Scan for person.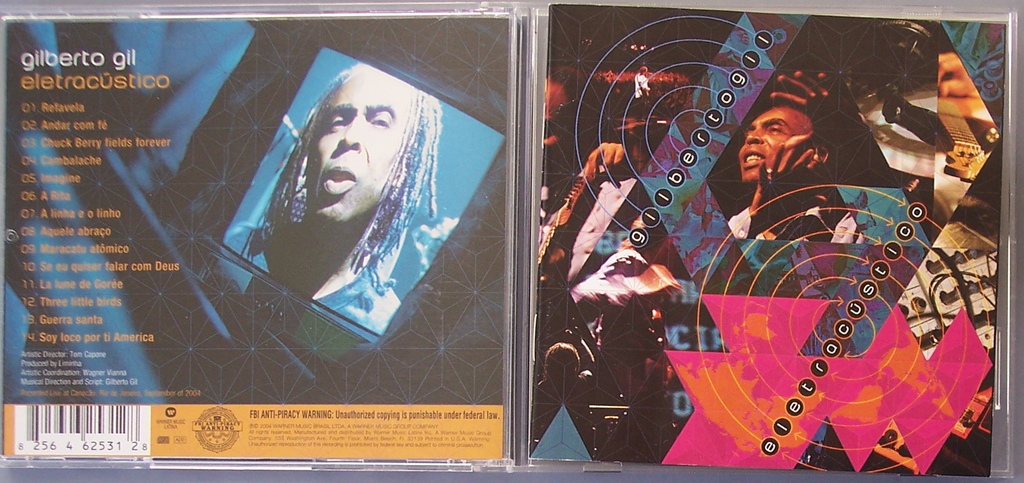
Scan result: x1=252 y1=61 x2=449 y2=335.
